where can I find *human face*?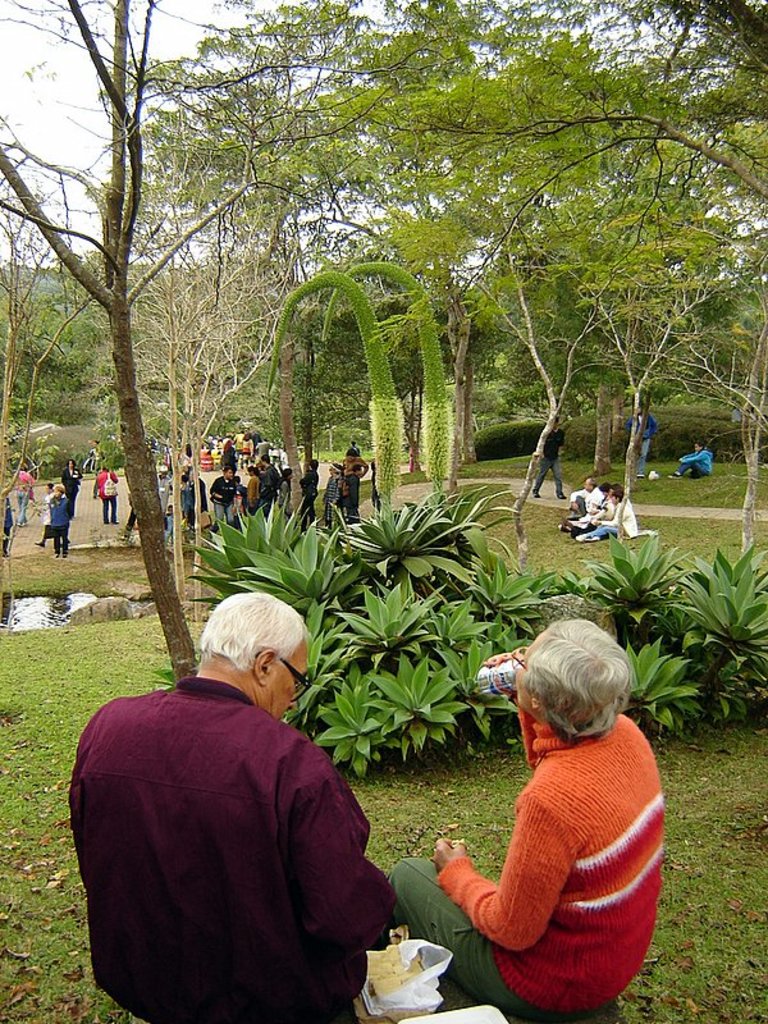
You can find it at [left=269, top=632, right=307, bottom=718].
